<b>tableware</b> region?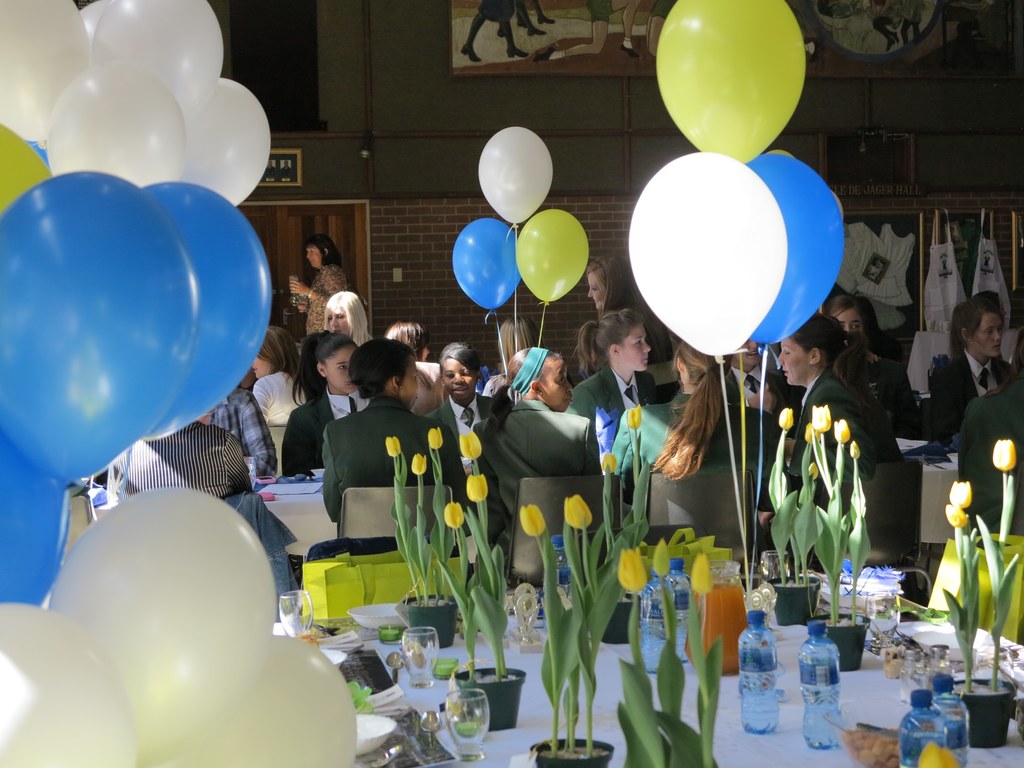
(x1=429, y1=653, x2=460, y2=679)
